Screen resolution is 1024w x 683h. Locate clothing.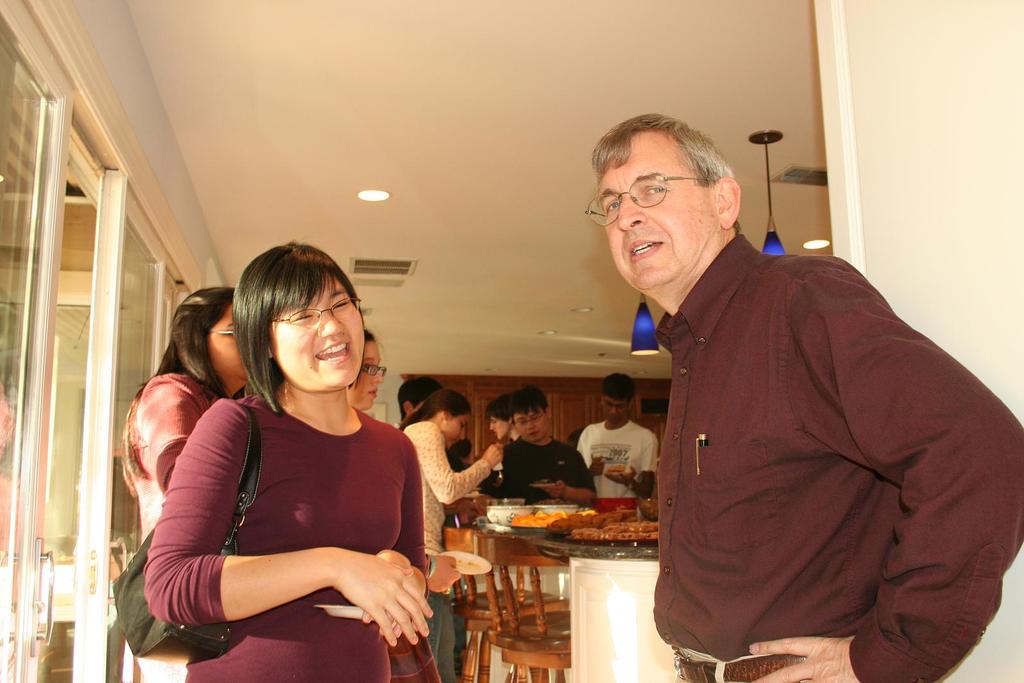
657:234:1023:682.
